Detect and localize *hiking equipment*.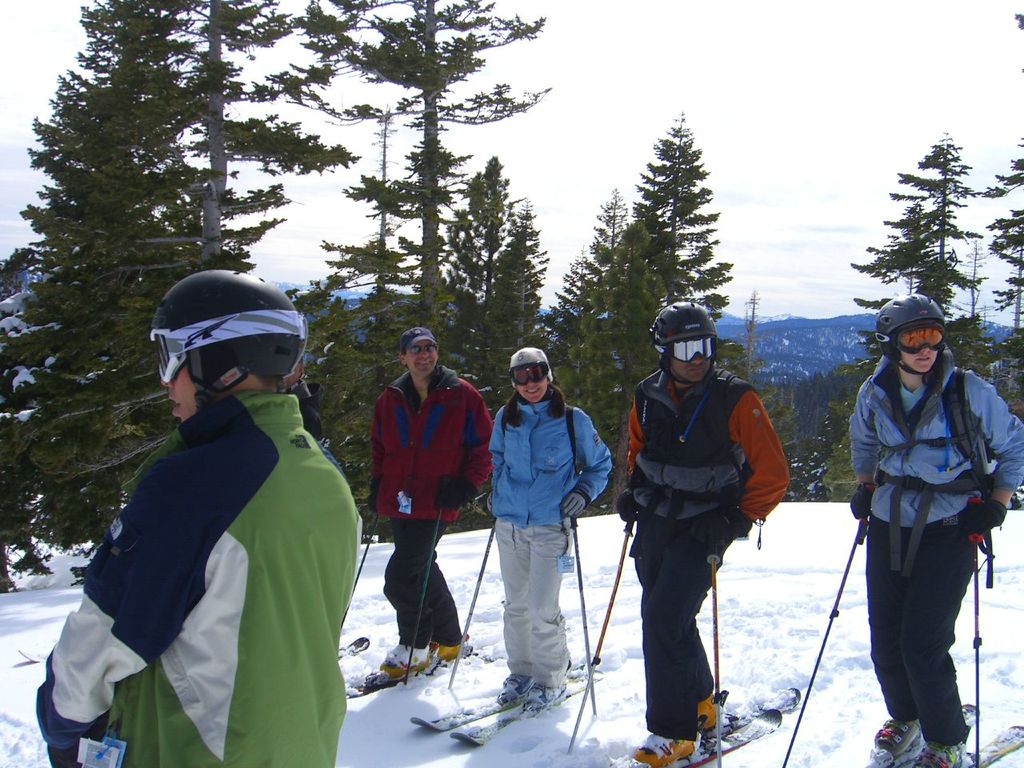
Localized at box=[566, 506, 634, 756].
